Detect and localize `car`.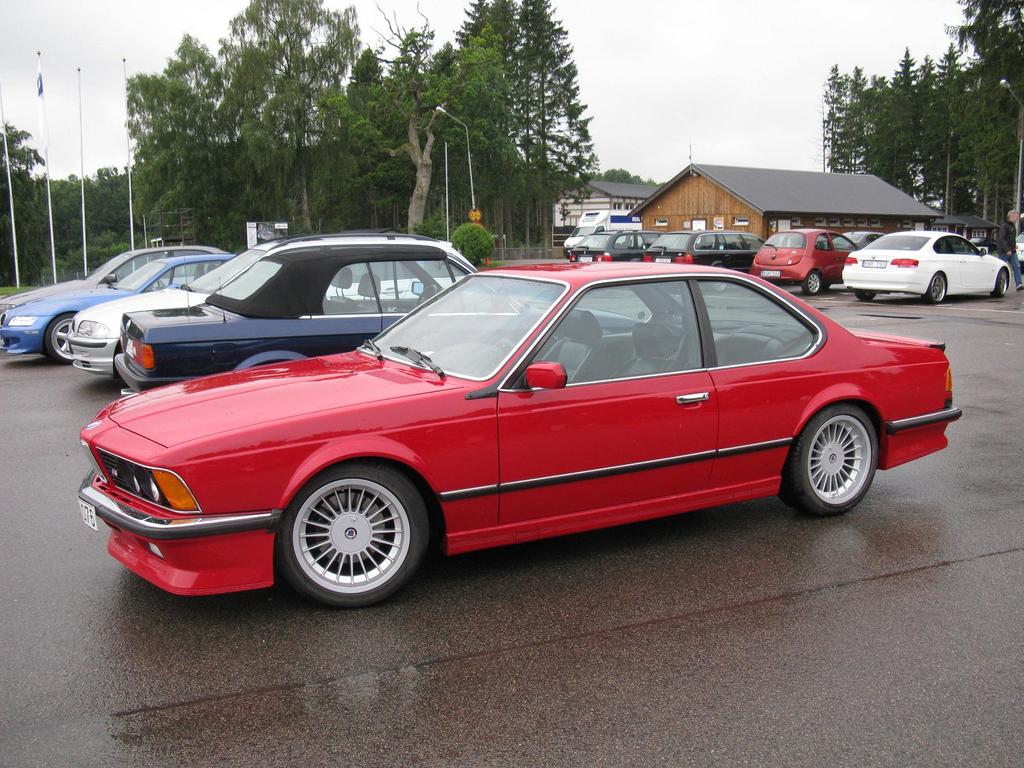
Localized at (left=568, top=230, right=652, bottom=262).
